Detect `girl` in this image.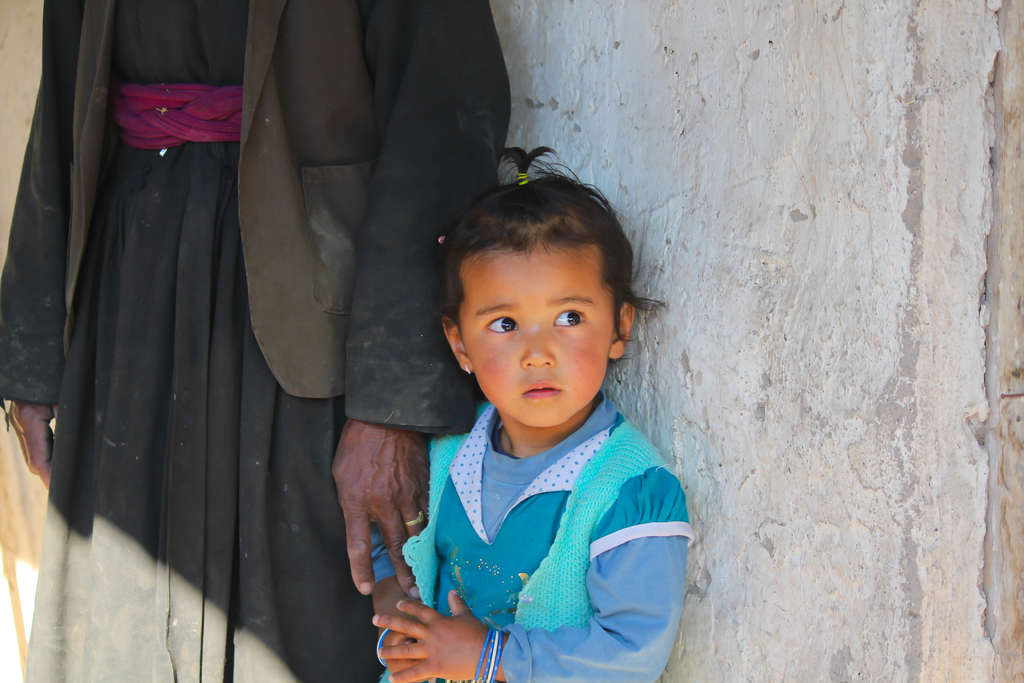
Detection: Rect(372, 149, 696, 682).
